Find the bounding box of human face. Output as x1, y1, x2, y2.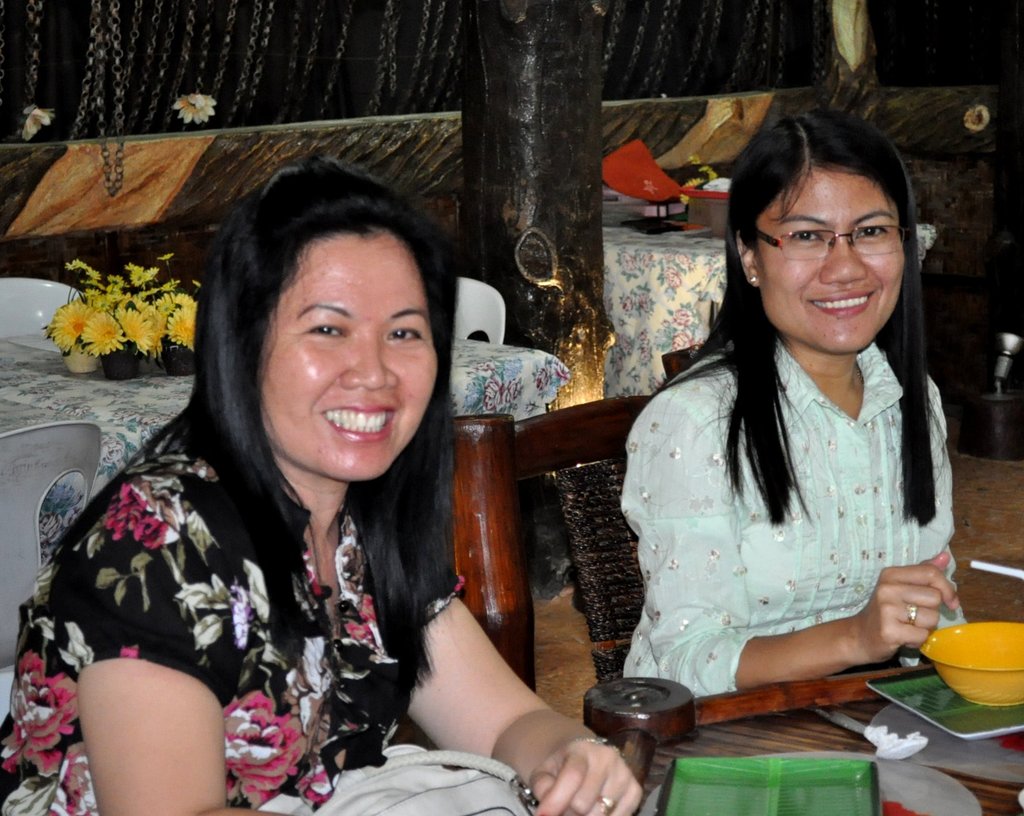
243, 224, 443, 480.
